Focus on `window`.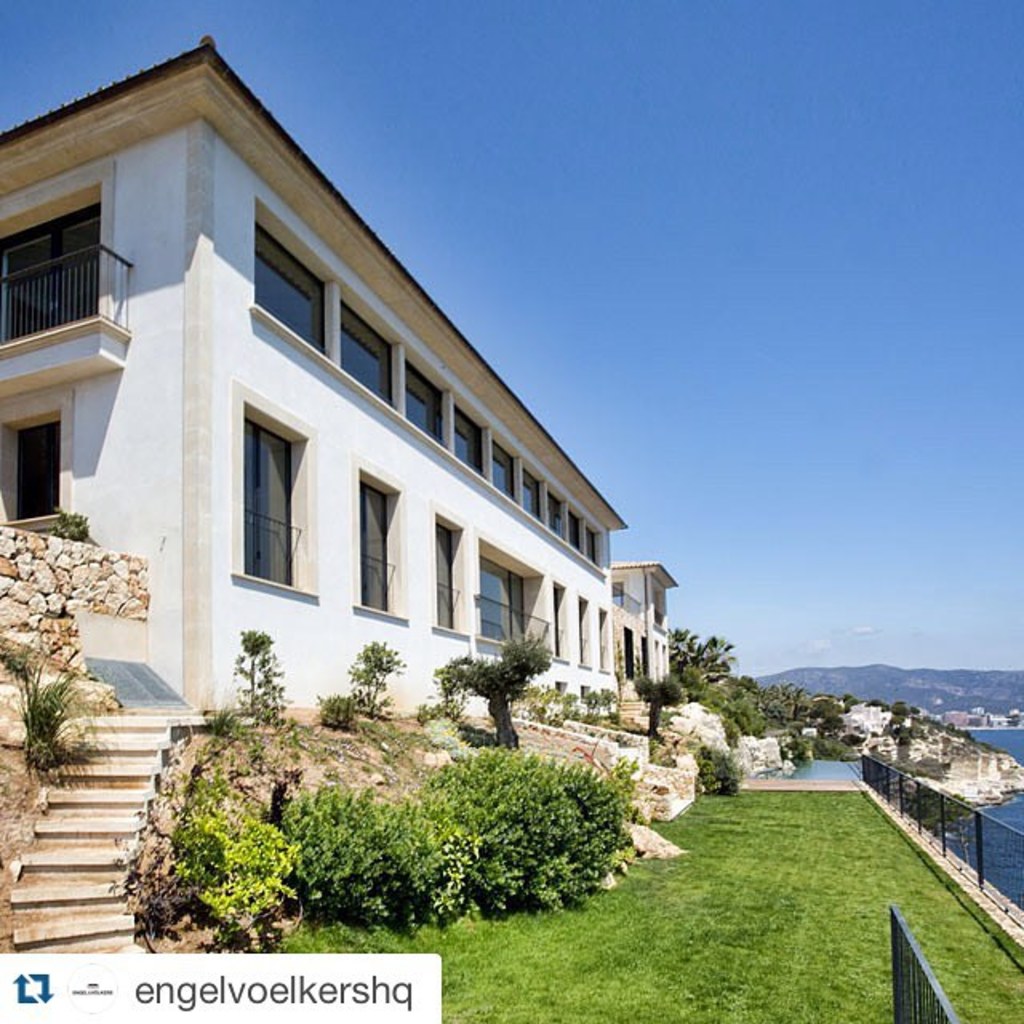
Focused at [435, 525, 459, 629].
